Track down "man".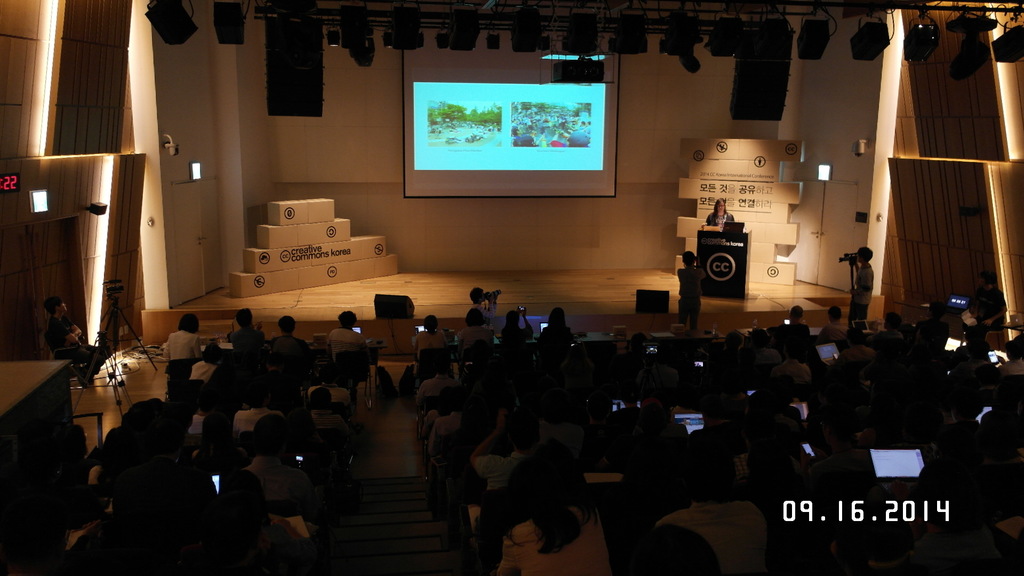
Tracked to bbox=[961, 267, 1009, 344].
